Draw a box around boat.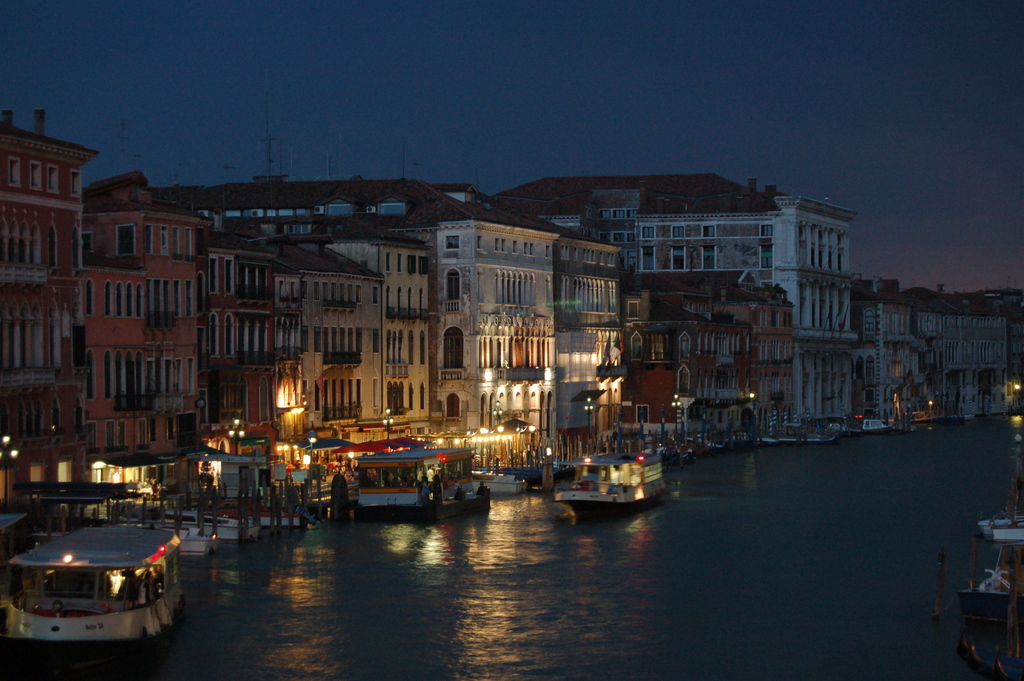
select_region(353, 439, 490, 528).
